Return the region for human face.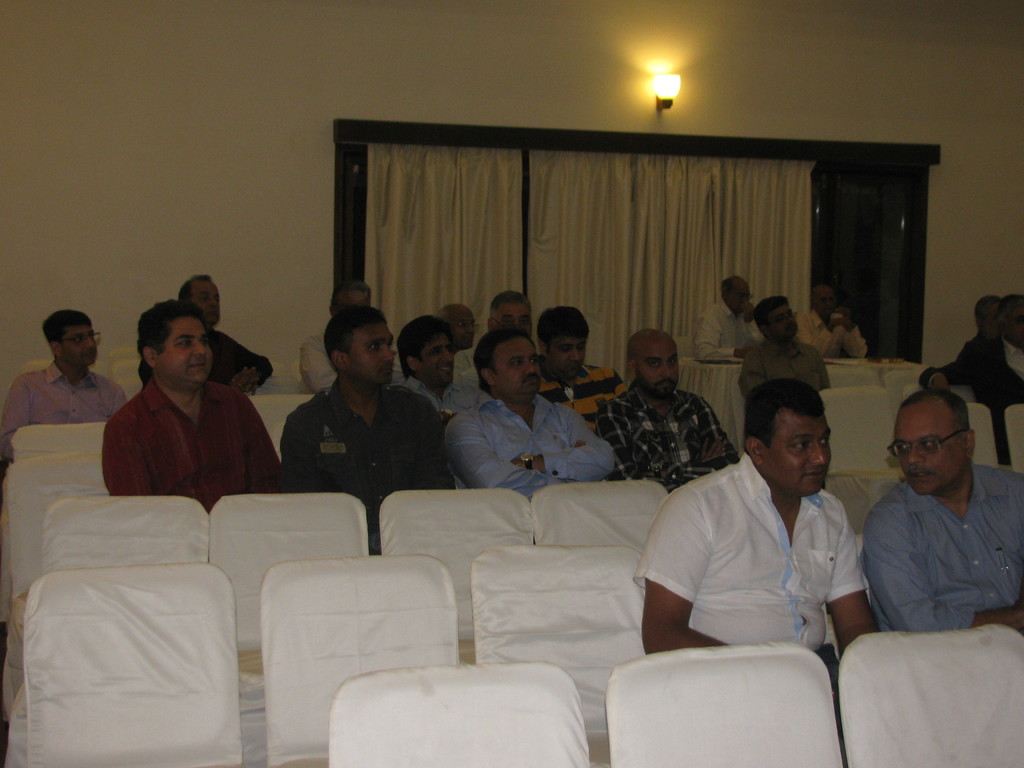
rect(897, 404, 962, 487).
